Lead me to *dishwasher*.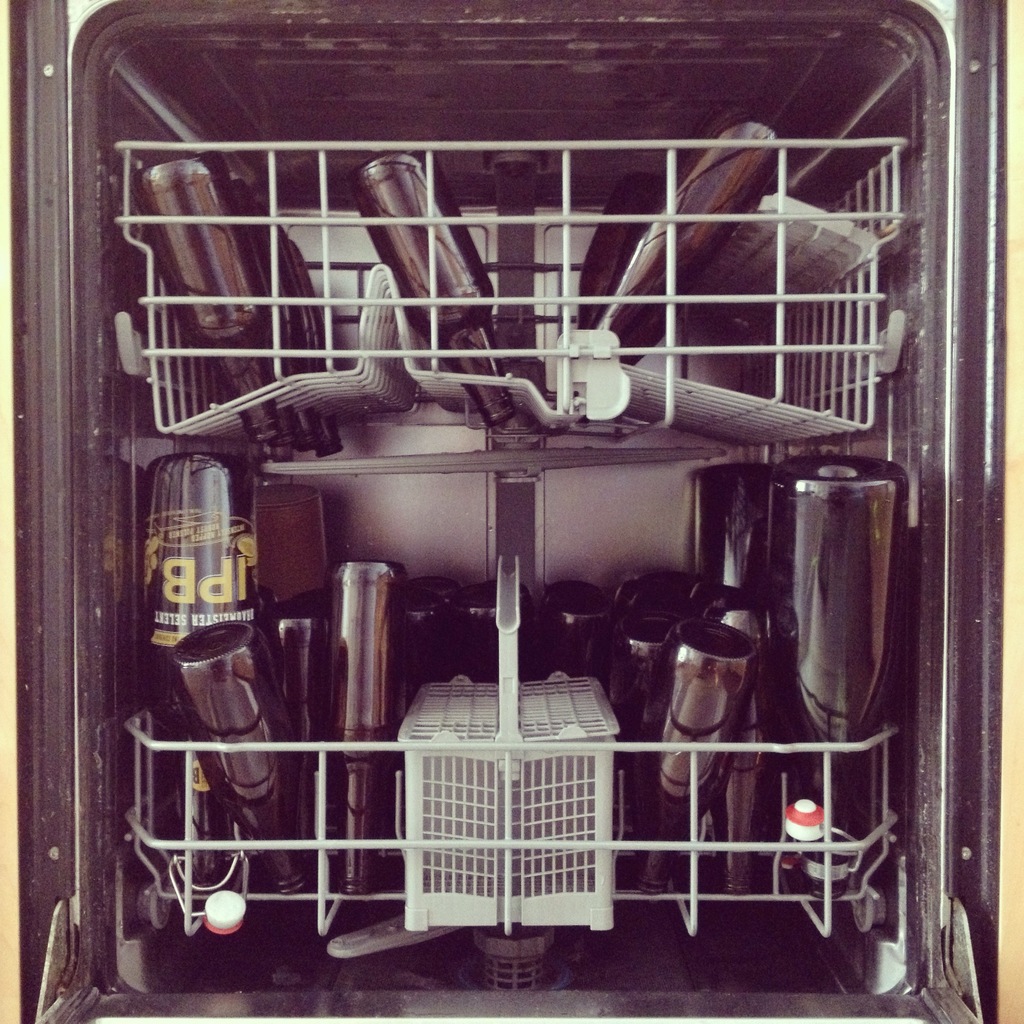
Lead to <box>45,0,924,927</box>.
